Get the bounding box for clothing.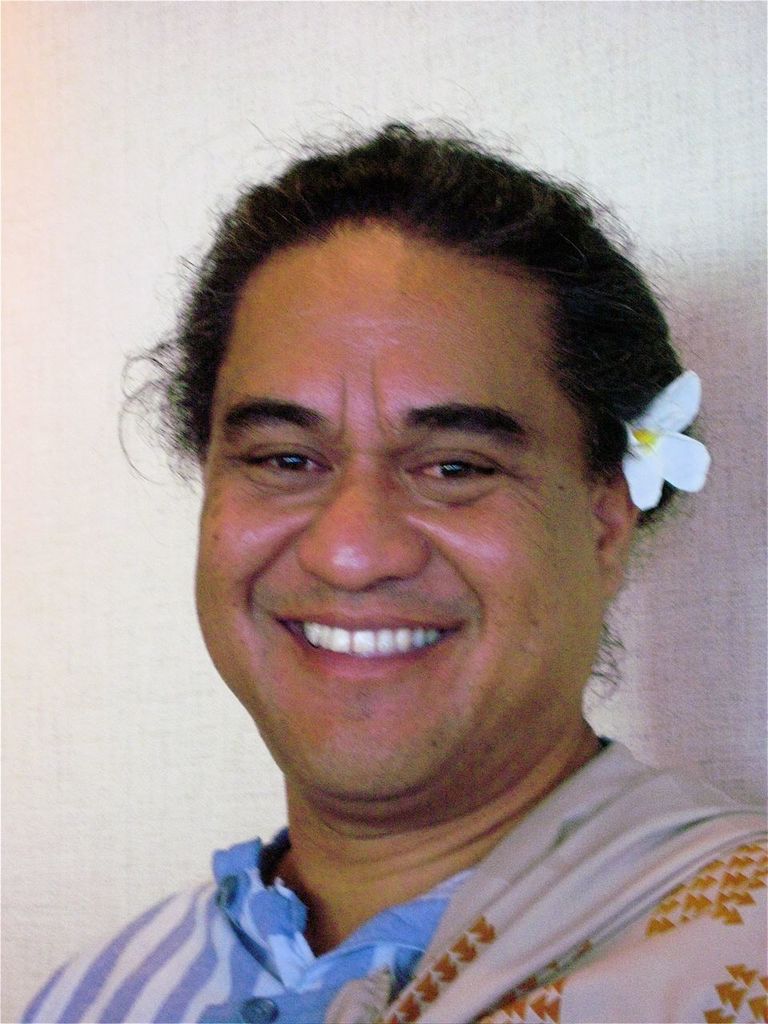
Rect(10, 738, 749, 1016).
